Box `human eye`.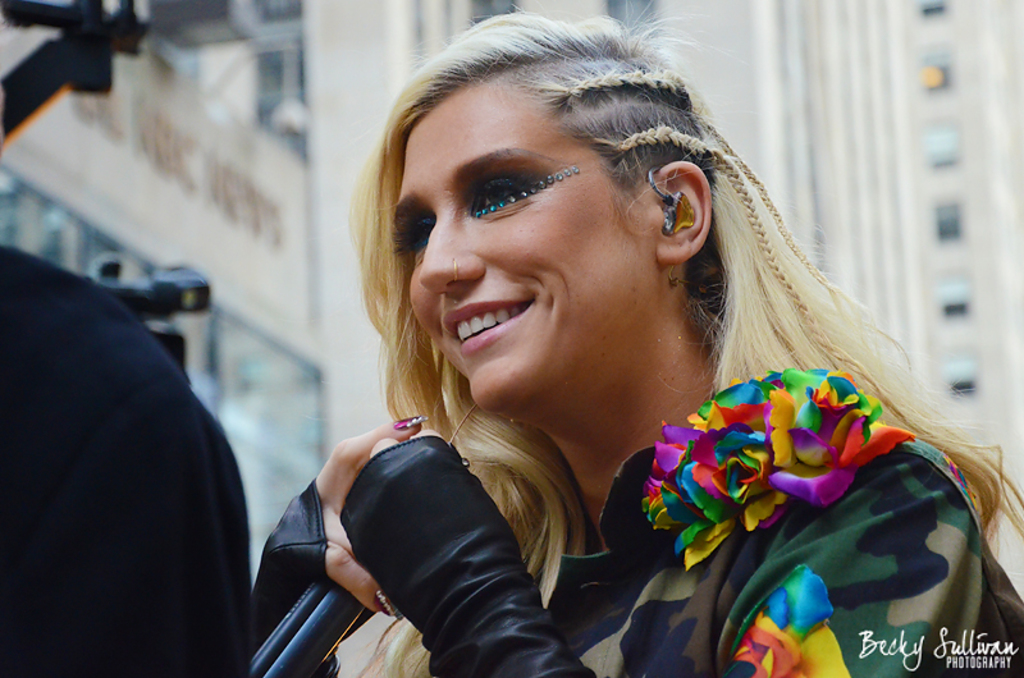
[left=390, top=212, right=439, bottom=267].
